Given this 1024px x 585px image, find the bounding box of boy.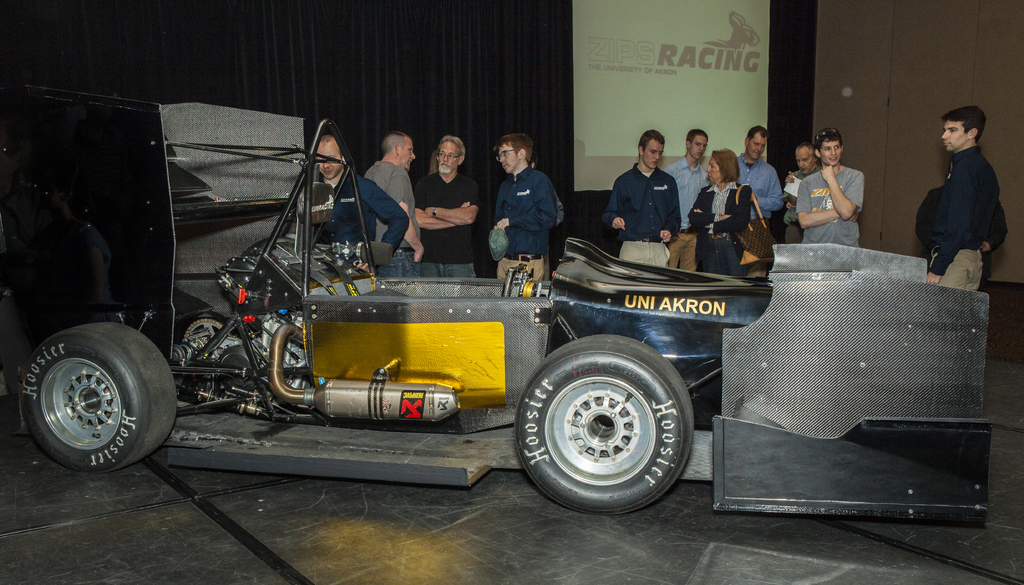
detection(797, 126, 864, 247).
